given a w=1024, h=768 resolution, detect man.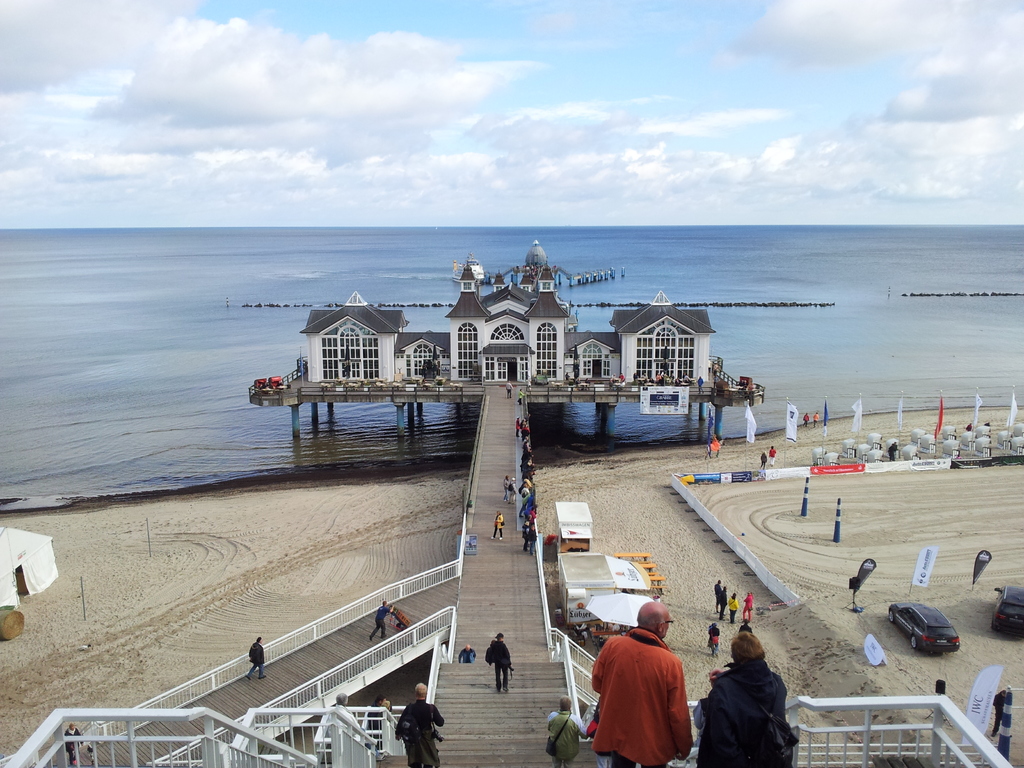
[61, 720, 86, 767].
